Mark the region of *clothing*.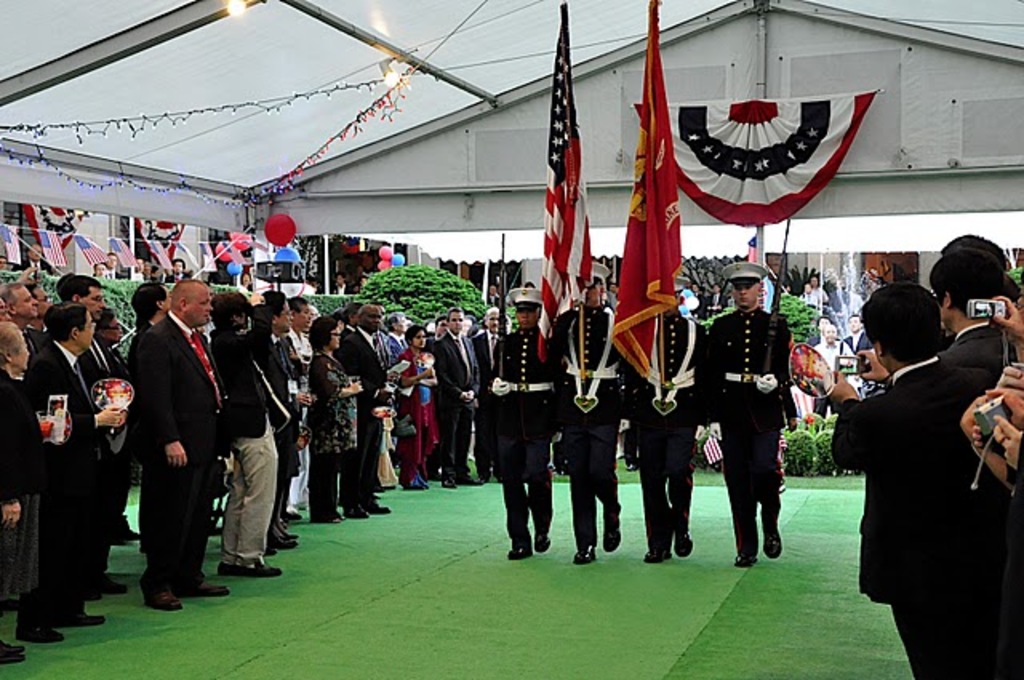
Region: <region>0, 365, 54, 640</region>.
